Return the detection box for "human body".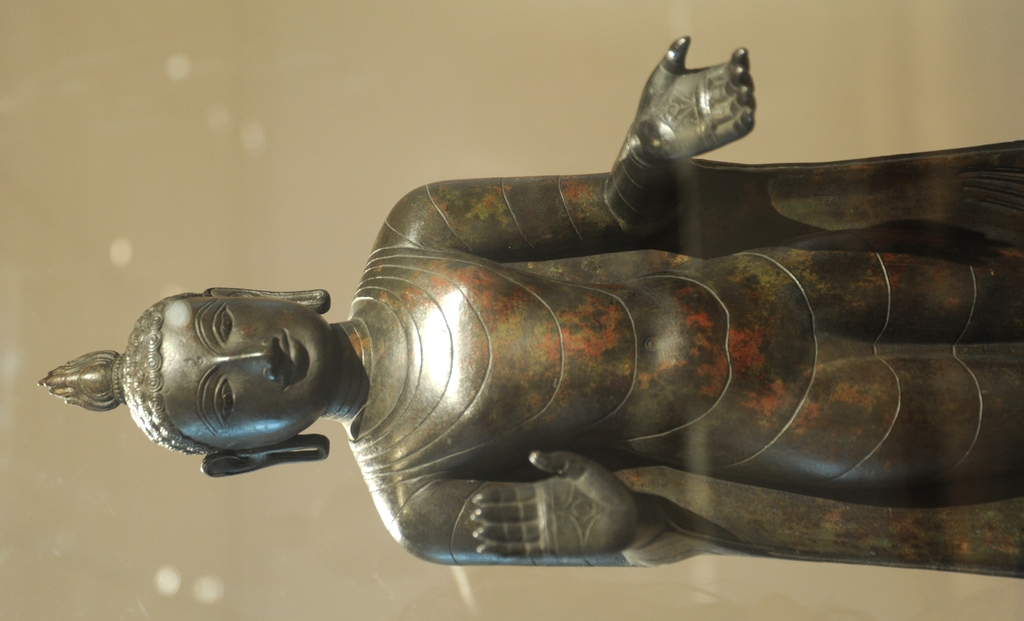
{"x1": 37, "y1": 31, "x2": 1023, "y2": 579}.
